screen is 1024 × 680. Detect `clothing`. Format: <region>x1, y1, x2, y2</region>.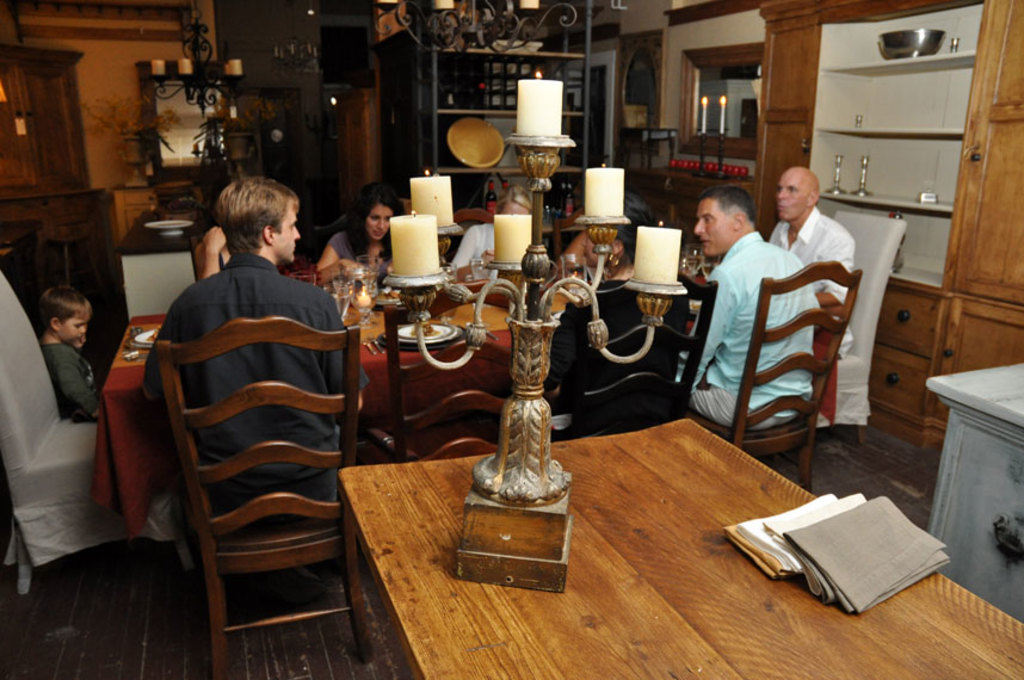
<region>701, 198, 864, 476</region>.
